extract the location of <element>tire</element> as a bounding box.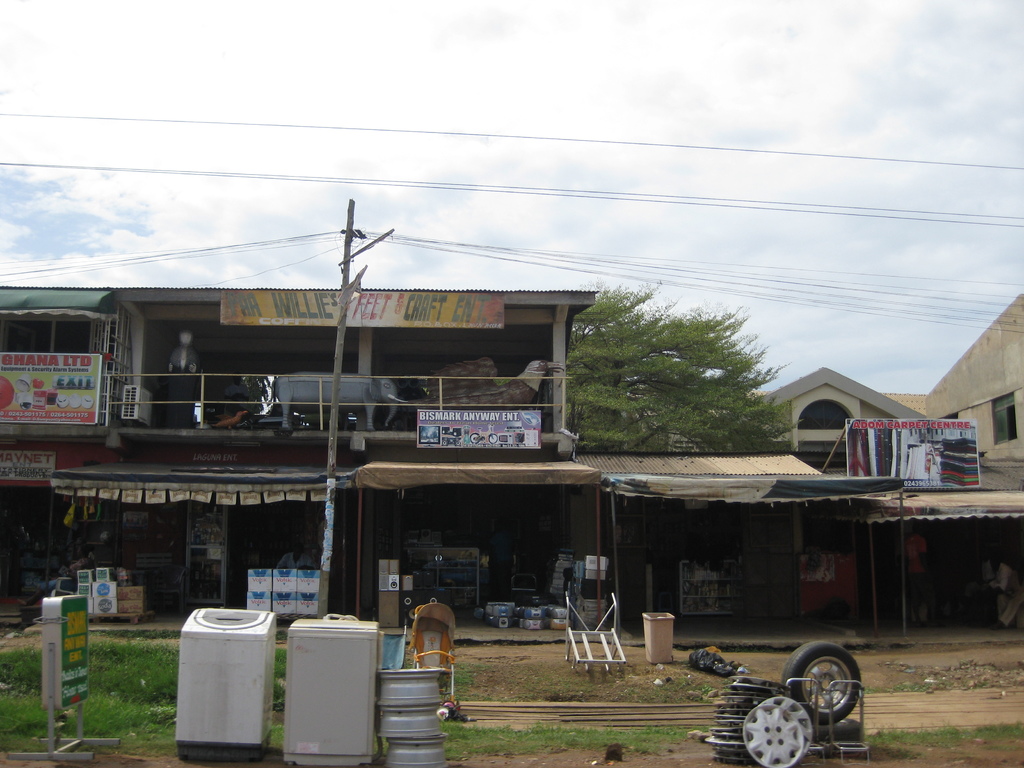
[x1=785, y1=636, x2=860, y2=716].
